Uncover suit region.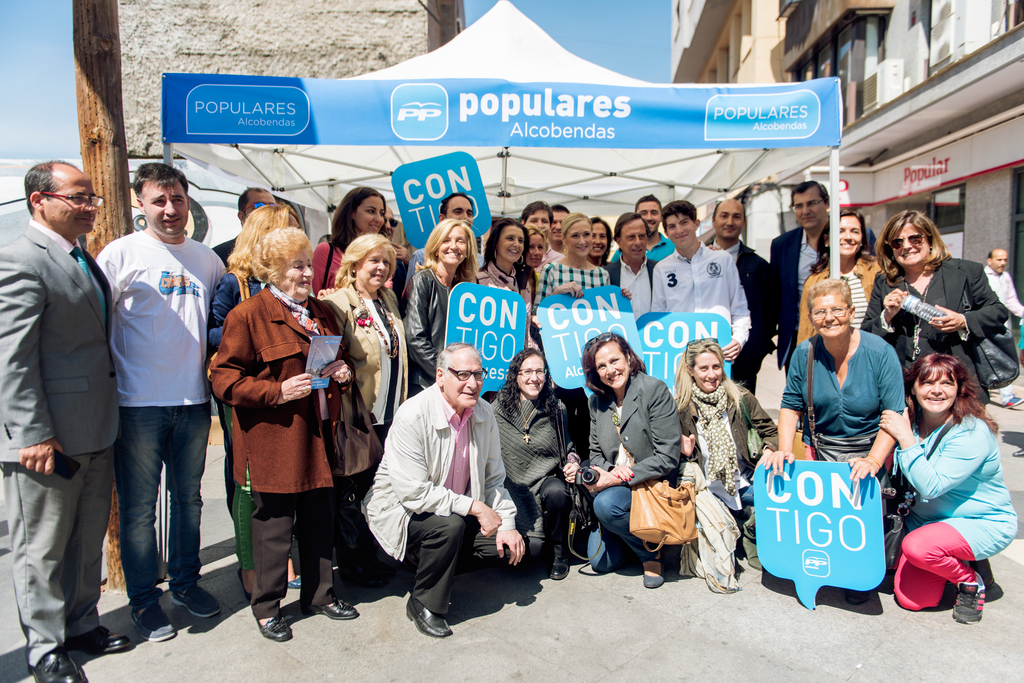
Uncovered: <region>856, 252, 1007, 403</region>.
